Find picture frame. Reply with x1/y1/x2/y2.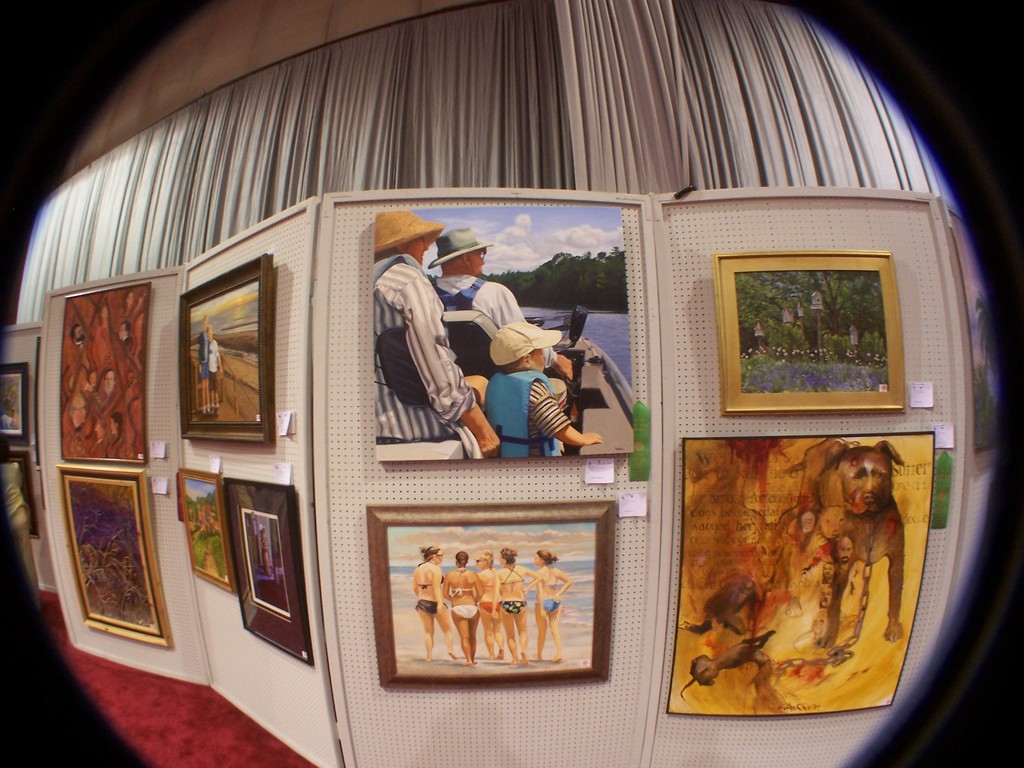
713/249/904/417.
